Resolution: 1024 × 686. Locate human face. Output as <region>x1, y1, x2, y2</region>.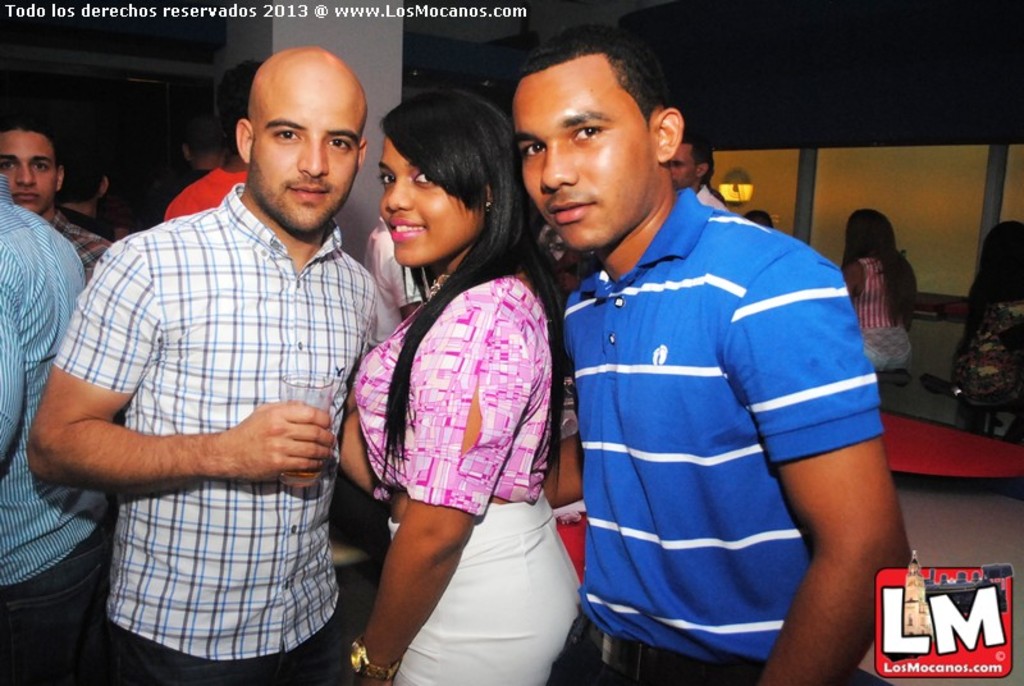
<region>0, 119, 60, 214</region>.
